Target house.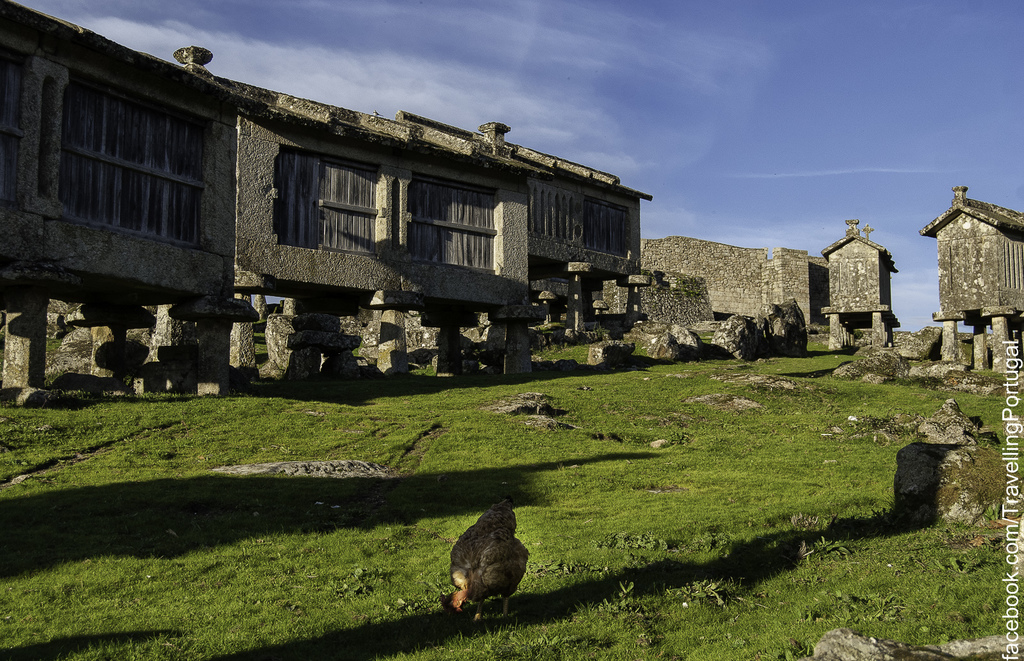
Target region: 0:0:652:405.
